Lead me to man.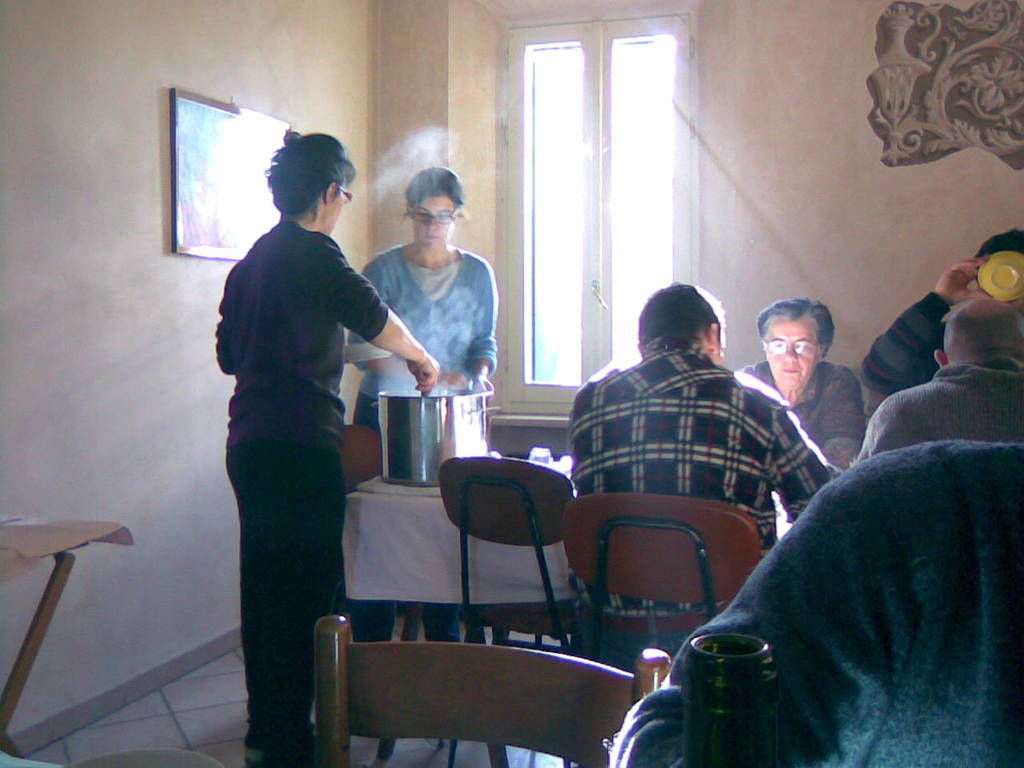
Lead to select_region(734, 298, 859, 478).
